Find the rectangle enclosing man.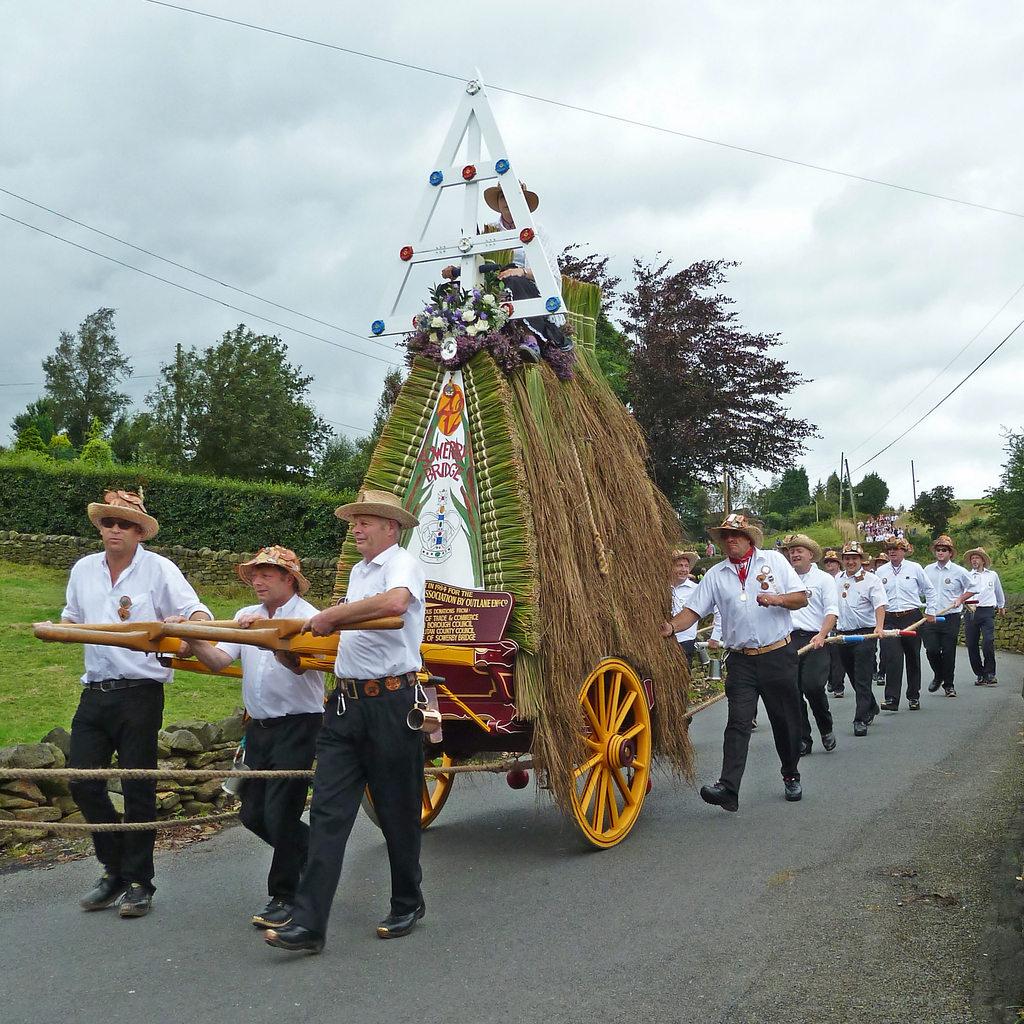
left=58, top=489, right=214, bottom=914.
